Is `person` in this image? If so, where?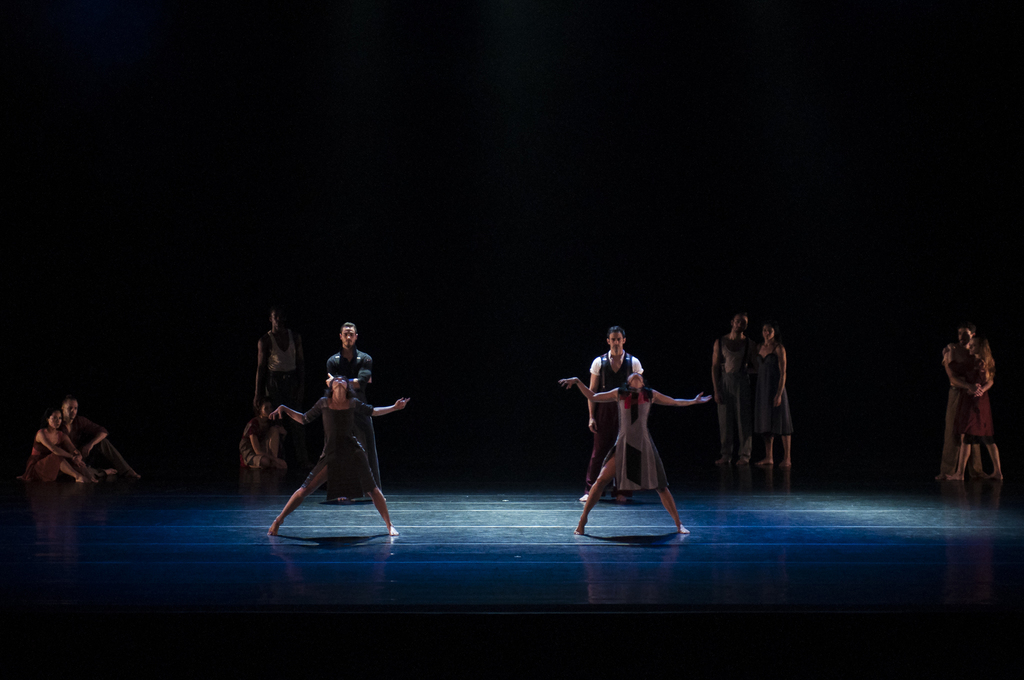
Yes, at (x1=253, y1=305, x2=308, y2=467).
